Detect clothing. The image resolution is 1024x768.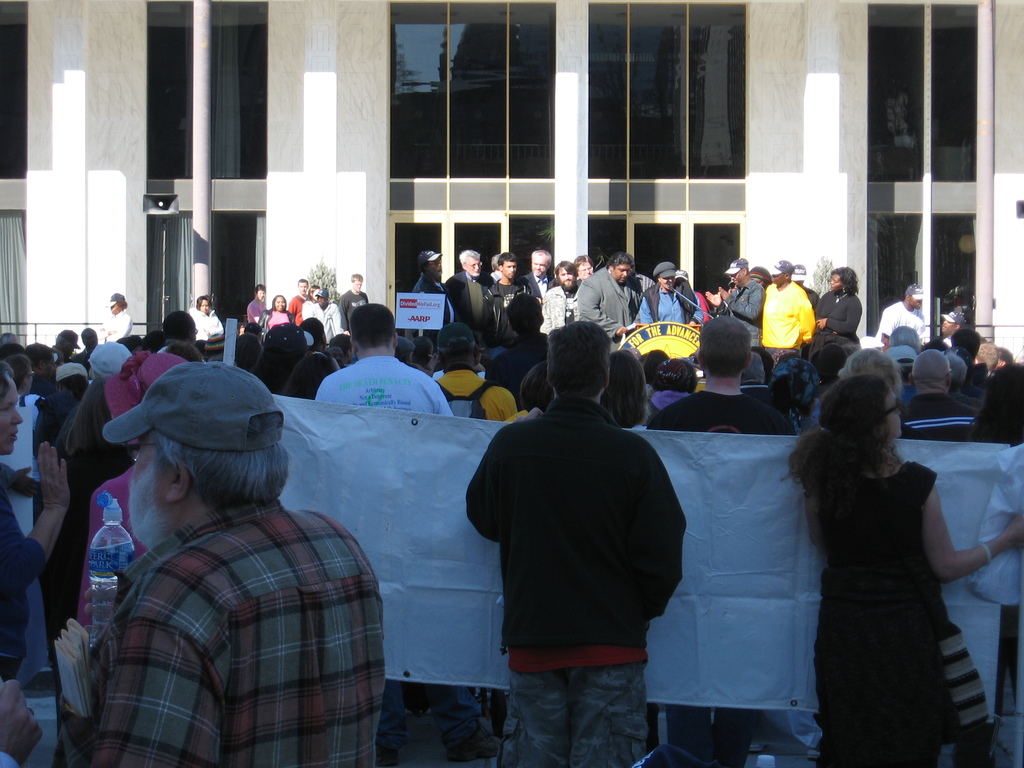
434, 364, 519, 422.
